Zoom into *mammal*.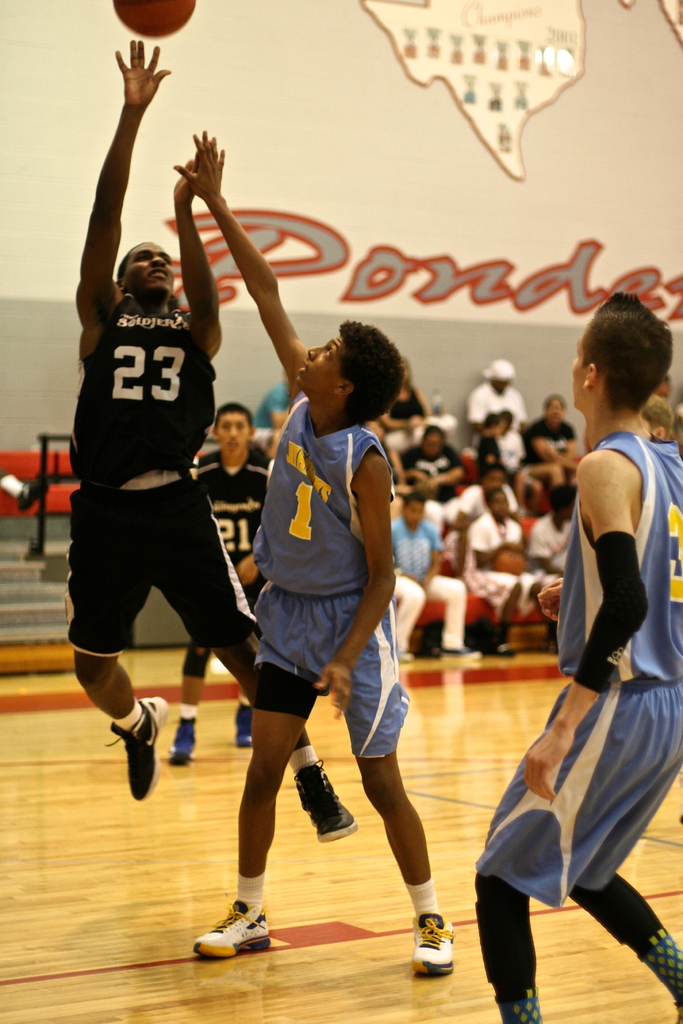
Zoom target: [x1=70, y1=31, x2=358, y2=836].
